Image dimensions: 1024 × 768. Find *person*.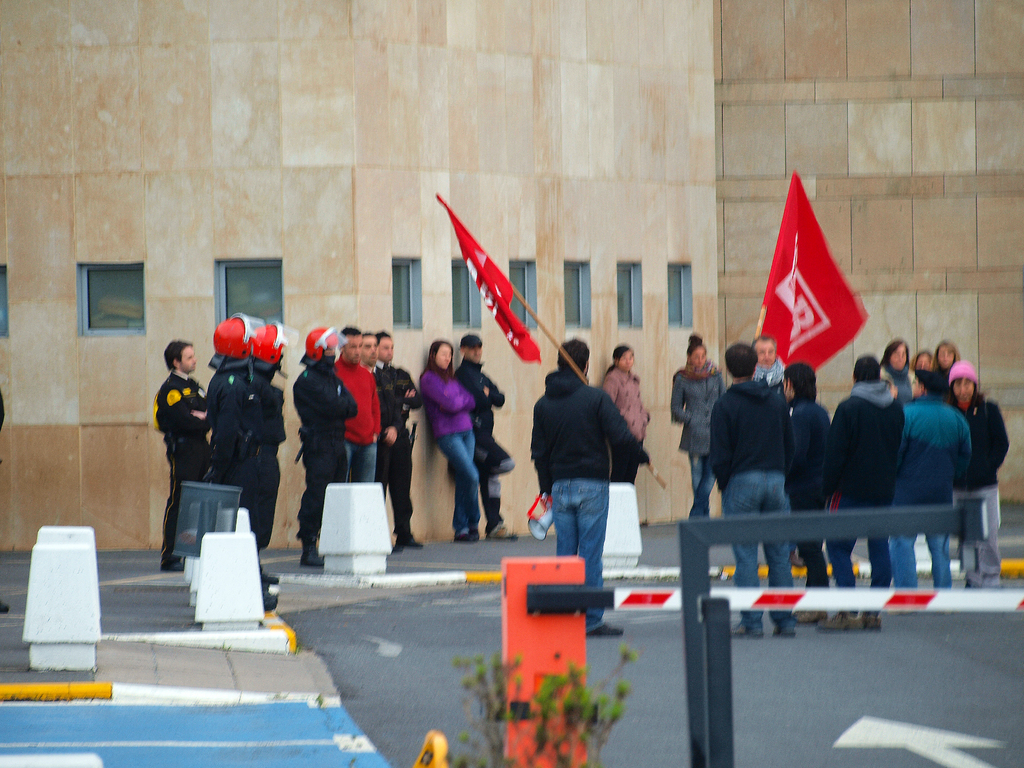
crop(814, 348, 906, 635).
